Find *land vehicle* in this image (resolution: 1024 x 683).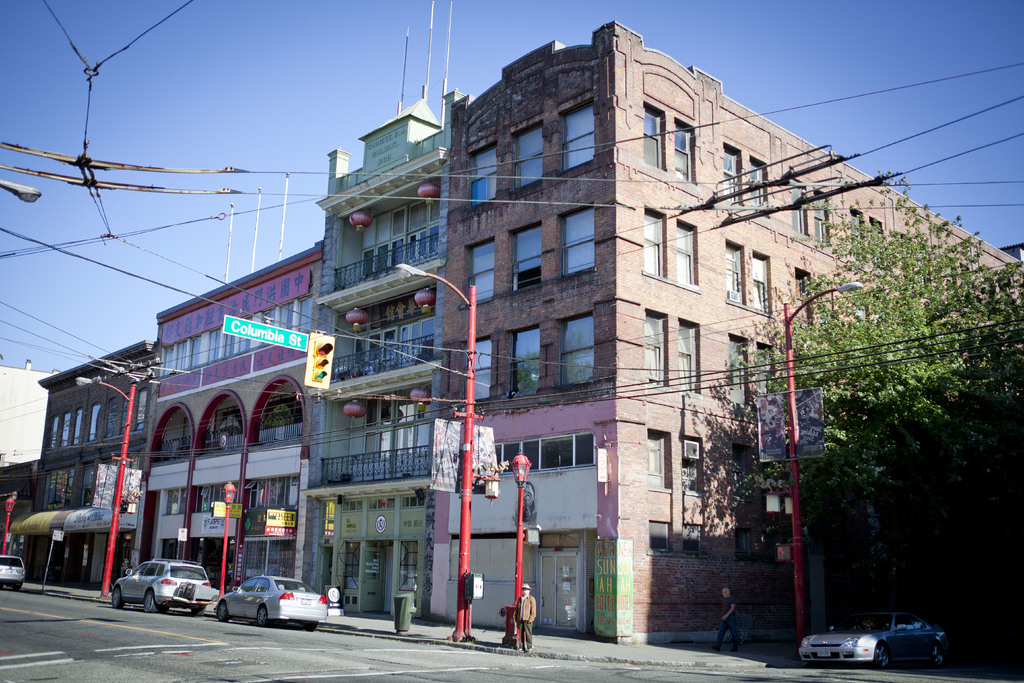
locate(205, 580, 339, 638).
